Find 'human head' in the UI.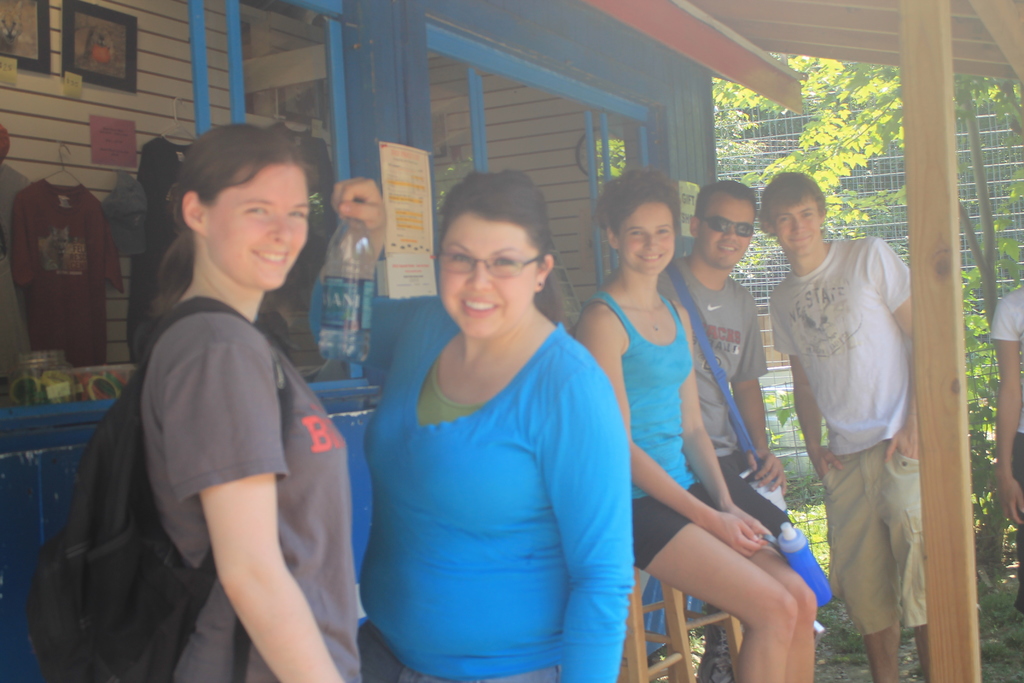
UI element at [left=588, top=162, right=684, bottom=277].
